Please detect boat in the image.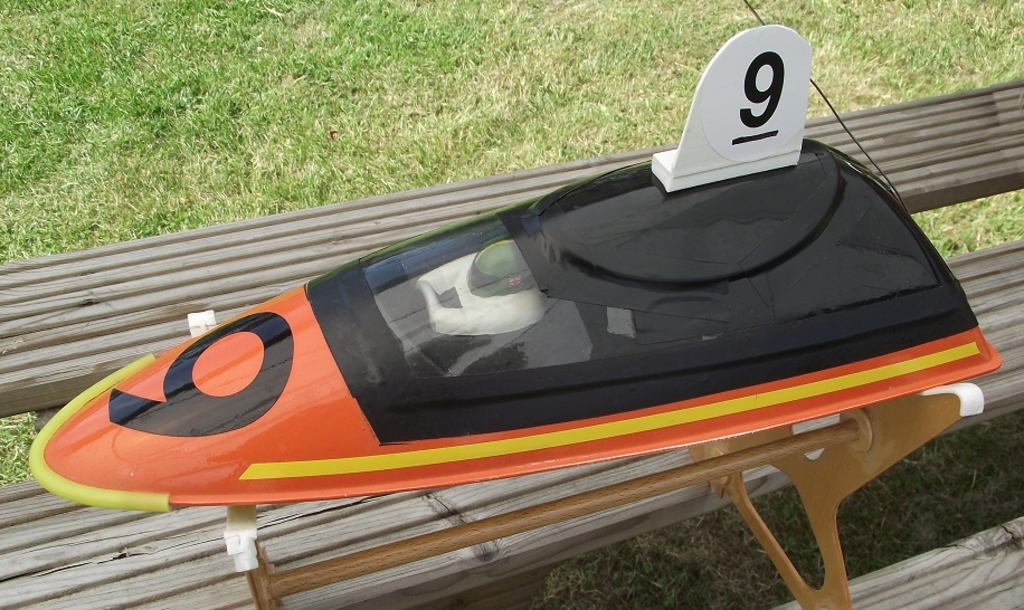
box(27, 73, 988, 578).
